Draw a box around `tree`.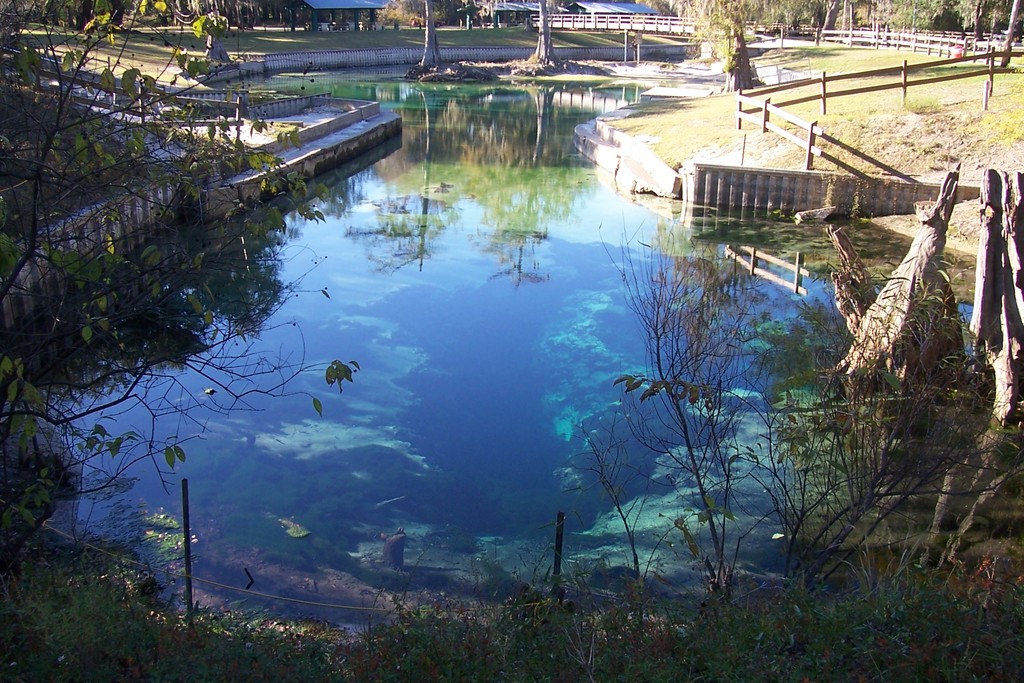
pyautogui.locateOnScreen(594, 208, 785, 609).
